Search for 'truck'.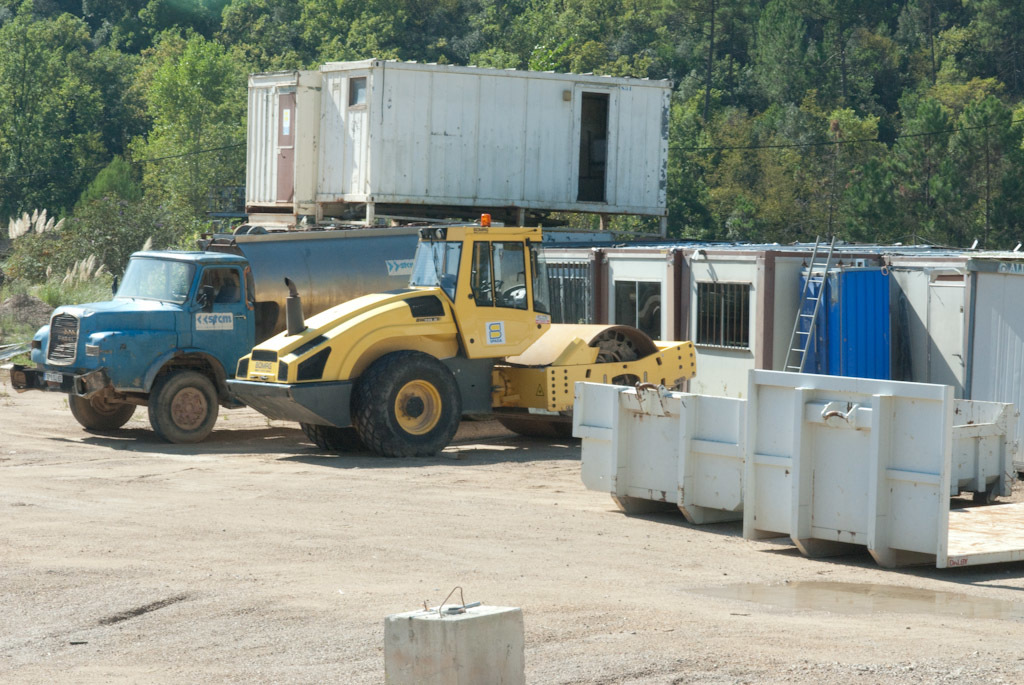
Found at box(10, 53, 676, 441).
